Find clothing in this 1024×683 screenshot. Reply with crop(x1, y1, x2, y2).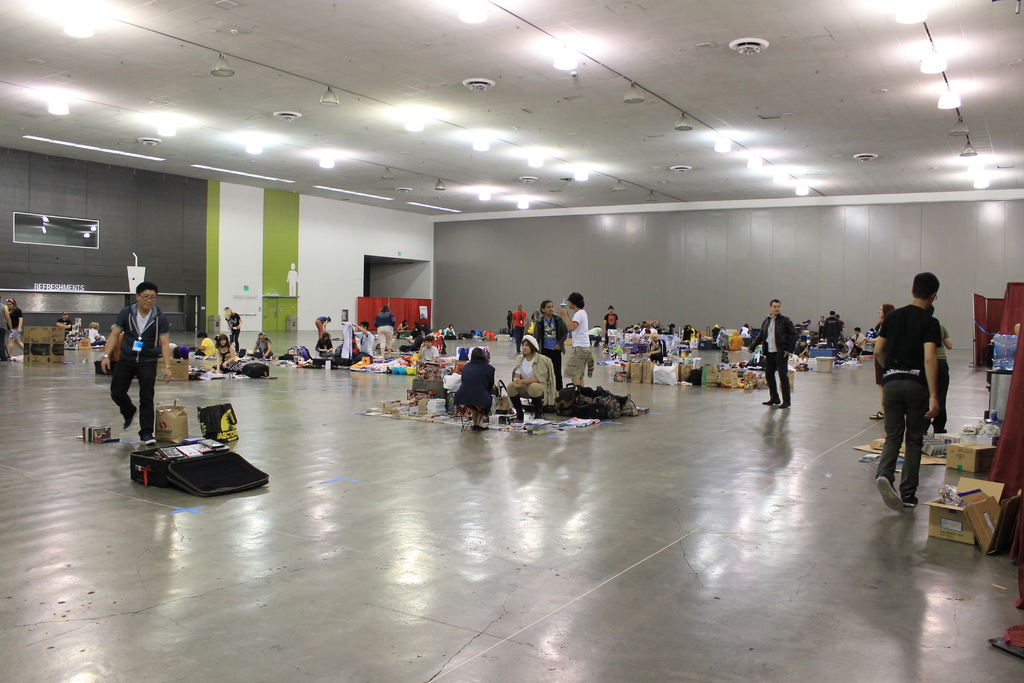
crop(931, 313, 951, 427).
